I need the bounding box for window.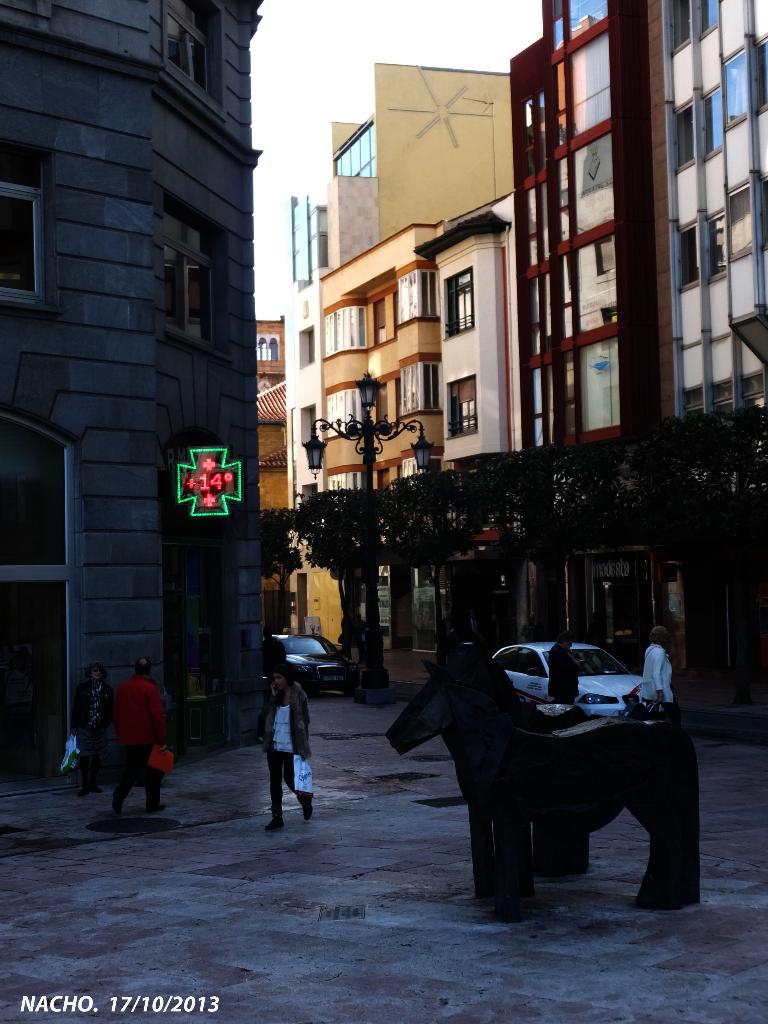
Here it is: bbox(663, 0, 691, 49).
